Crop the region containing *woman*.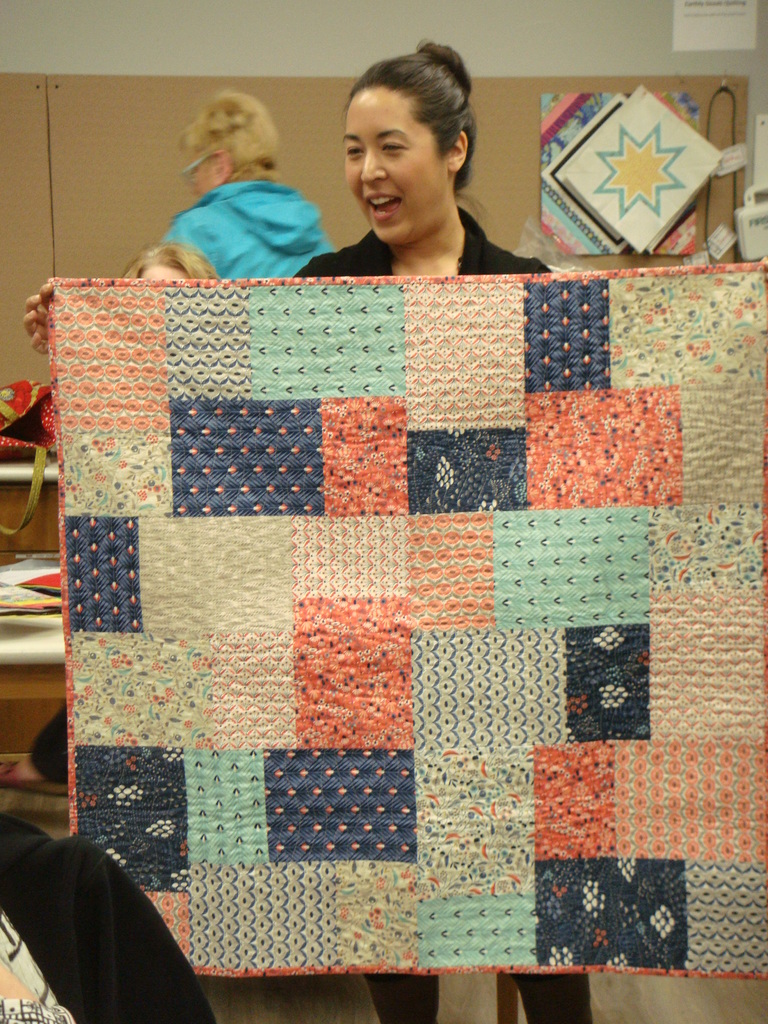
Crop region: <bbox>23, 42, 594, 1023</bbox>.
